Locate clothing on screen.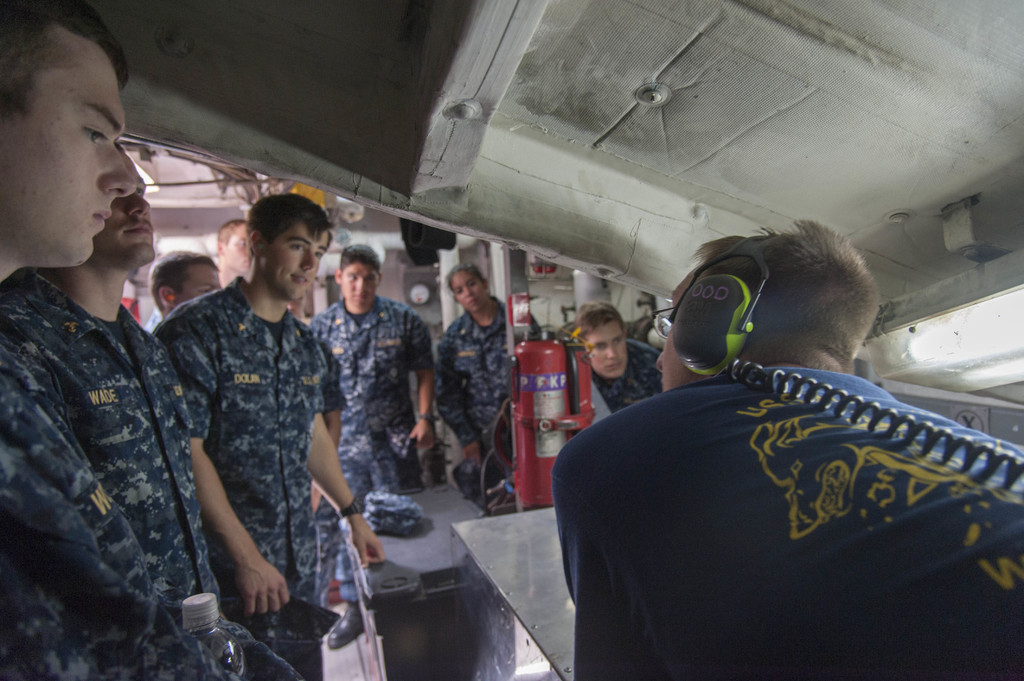
On screen at [left=438, top=293, right=546, bottom=501].
